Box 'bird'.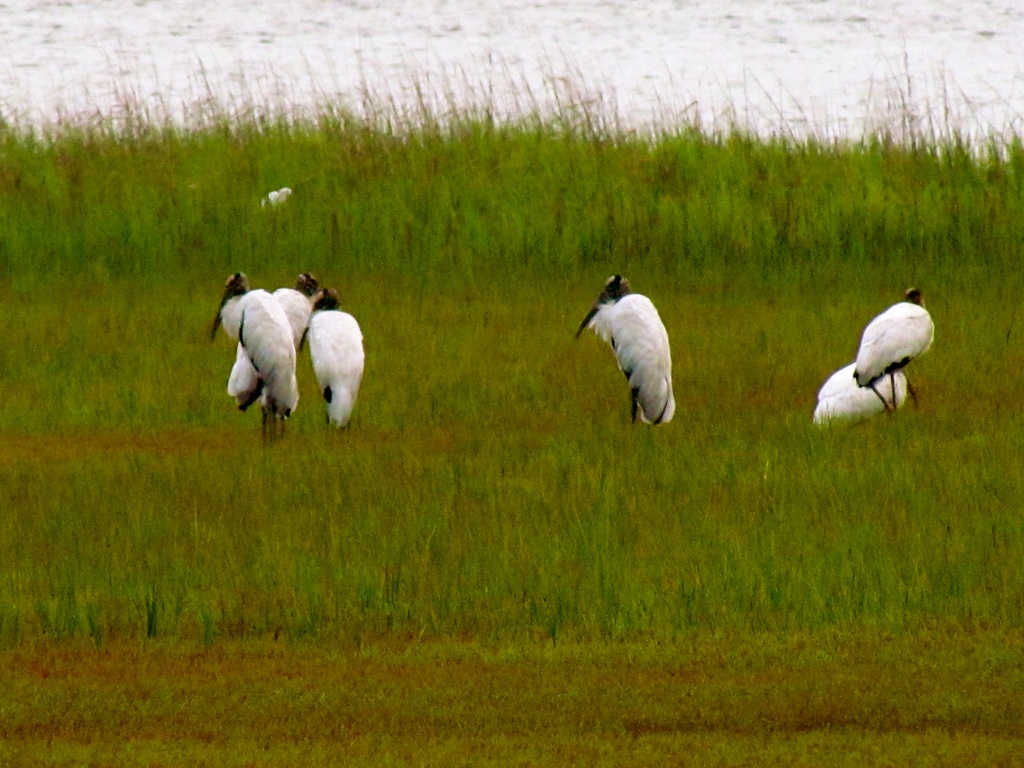
bbox=(810, 360, 913, 428).
